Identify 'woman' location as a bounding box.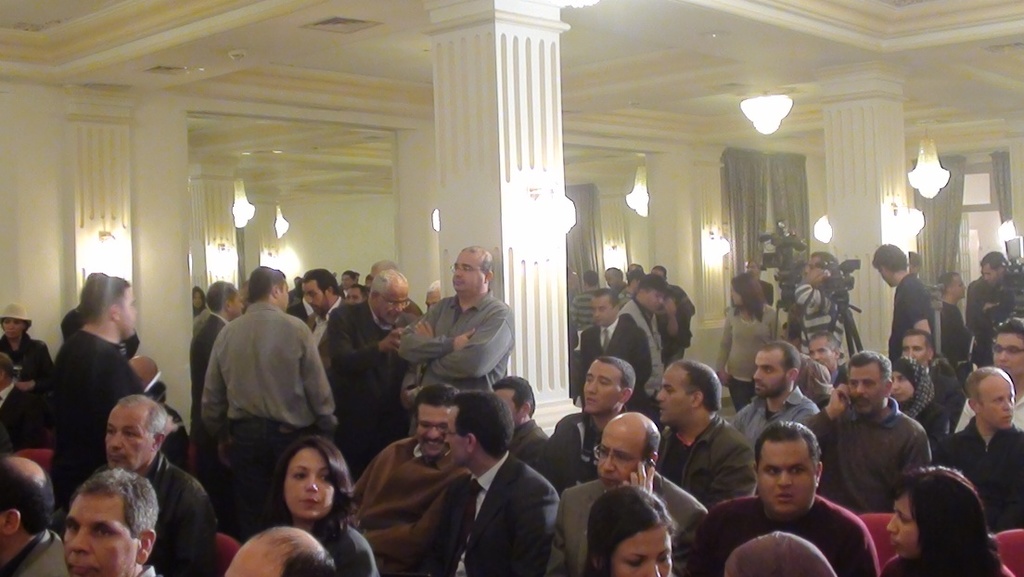
585 486 673 576.
